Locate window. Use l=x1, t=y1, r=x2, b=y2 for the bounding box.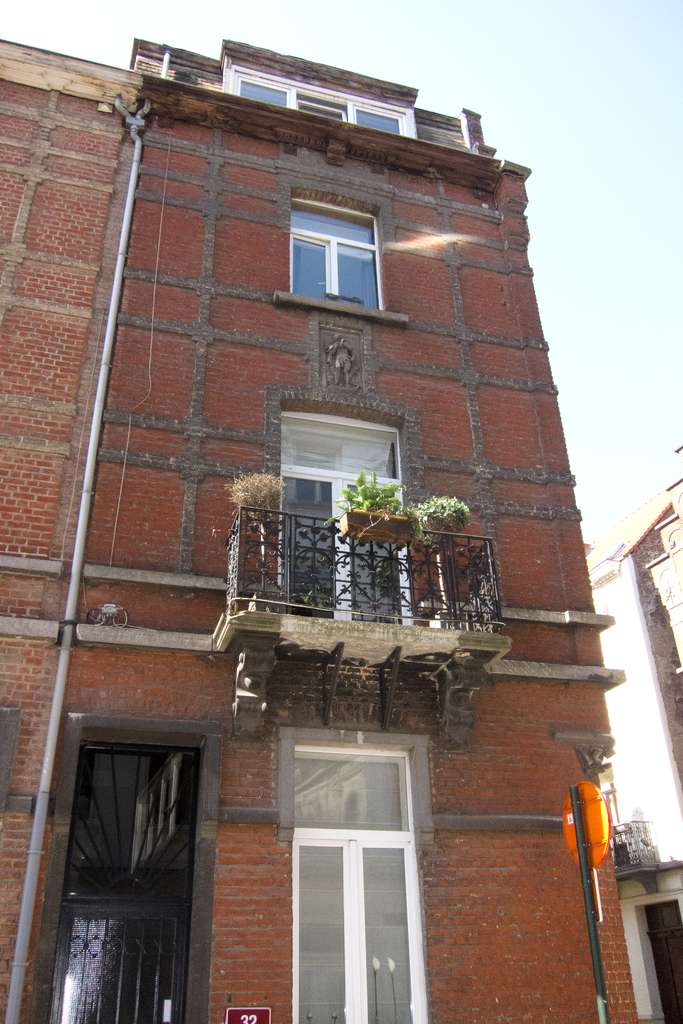
l=286, t=728, r=423, b=1023.
